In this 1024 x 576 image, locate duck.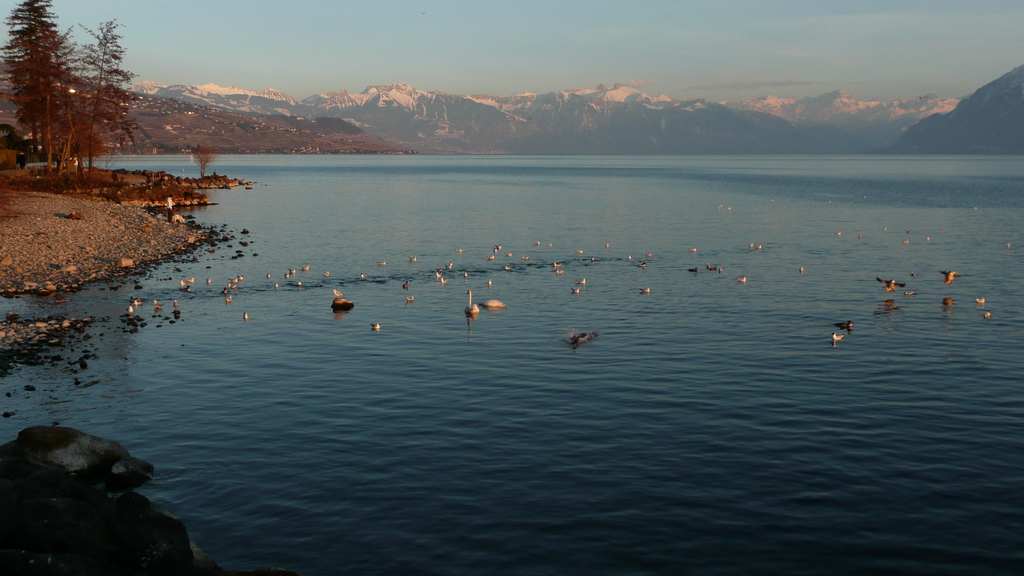
Bounding box: [left=877, top=275, right=907, bottom=300].
